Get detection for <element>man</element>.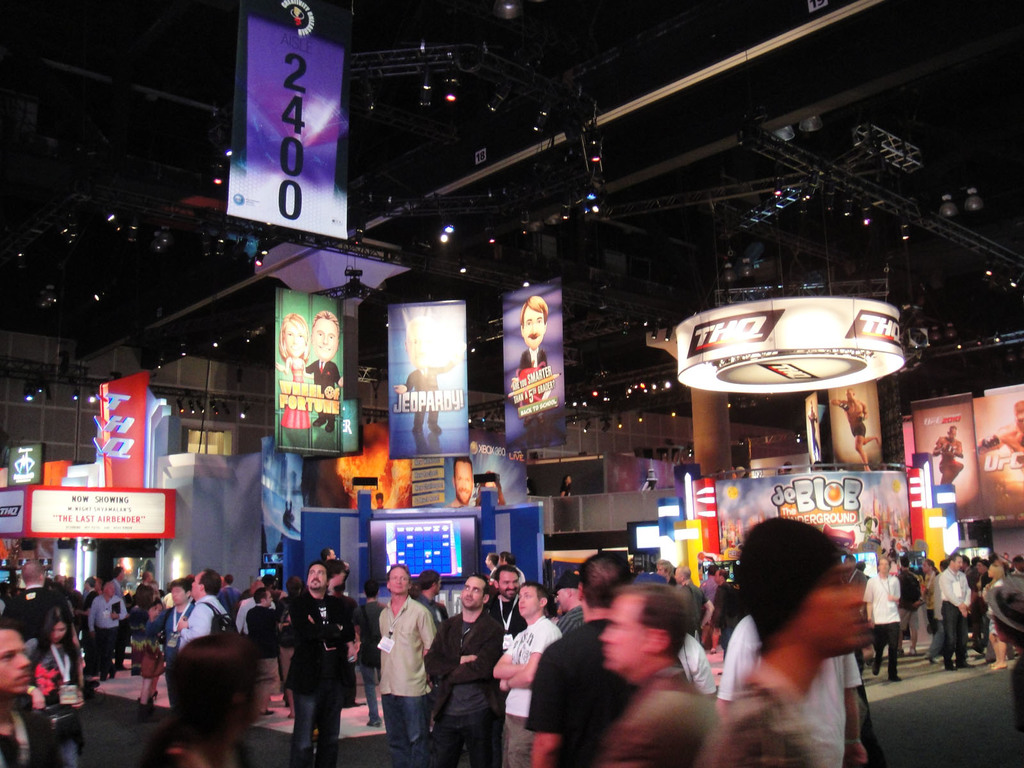
Detection: x1=578, y1=580, x2=721, y2=767.
